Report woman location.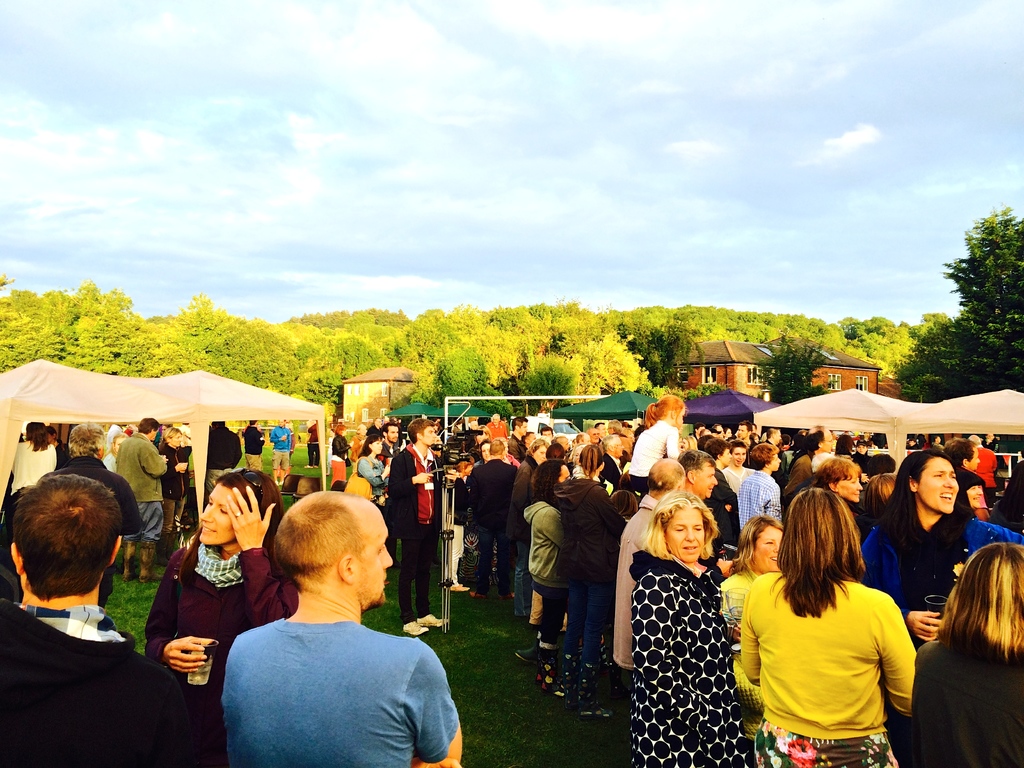
Report: [x1=159, y1=426, x2=193, y2=565].
